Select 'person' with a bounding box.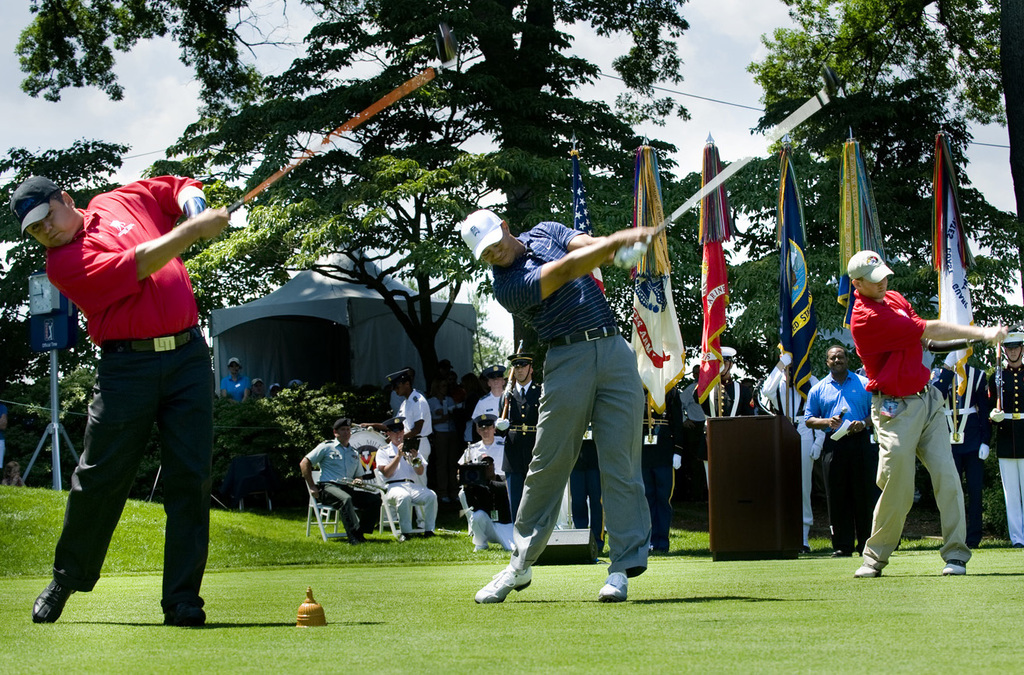
region(471, 364, 507, 428).
